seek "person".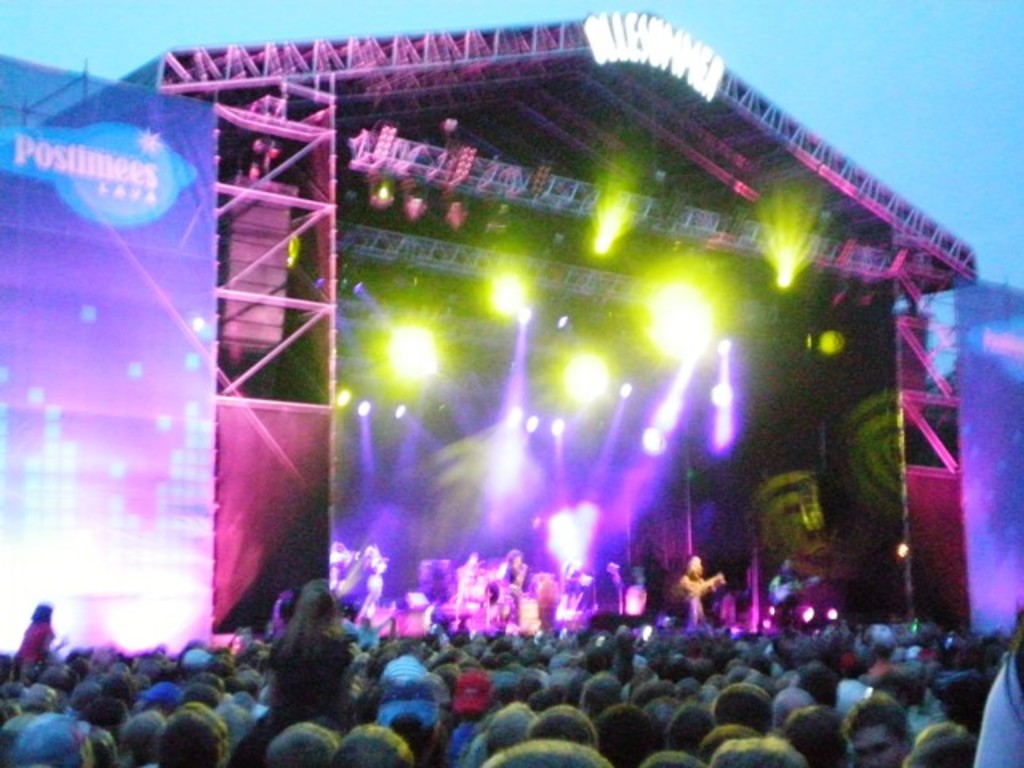
bbox=[264, 581, 357, 722].
